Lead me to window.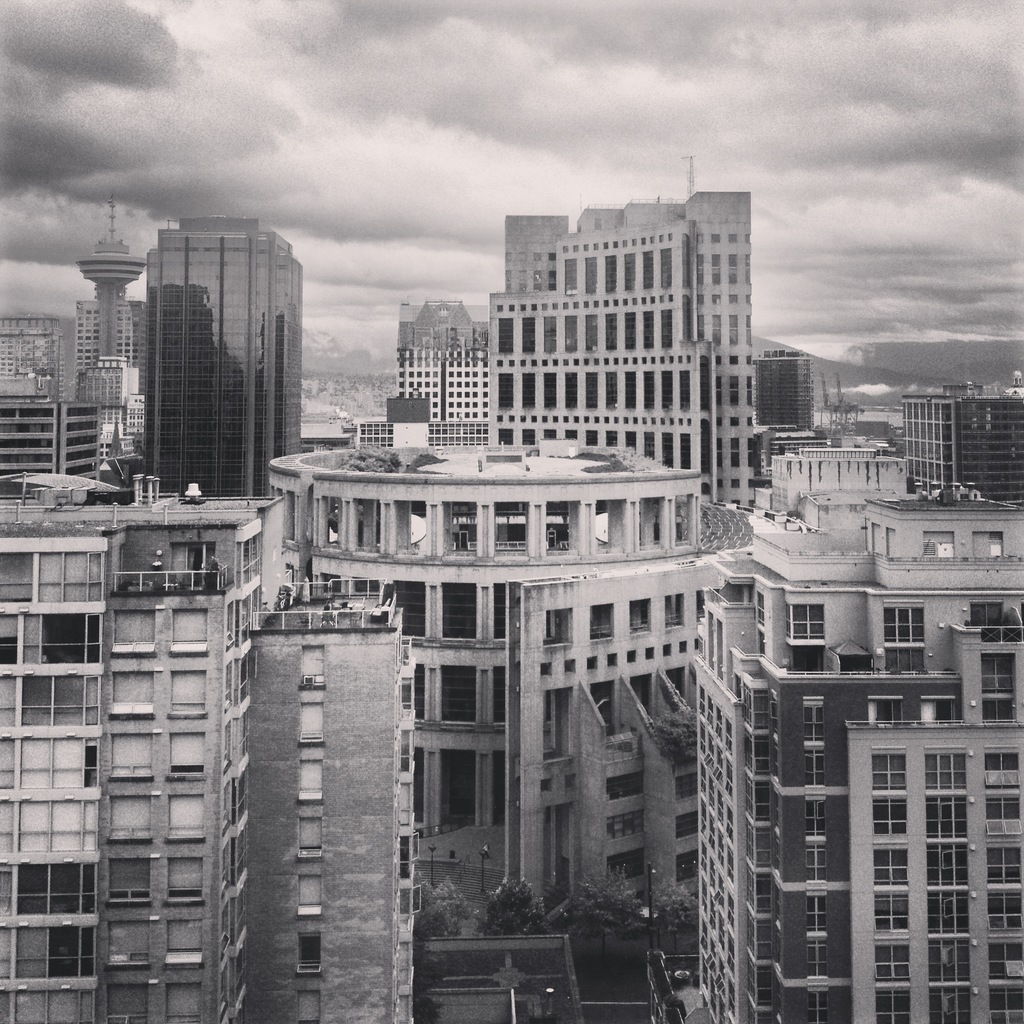
Lead to x1=599 y1=367 x2=615 y2=416.
